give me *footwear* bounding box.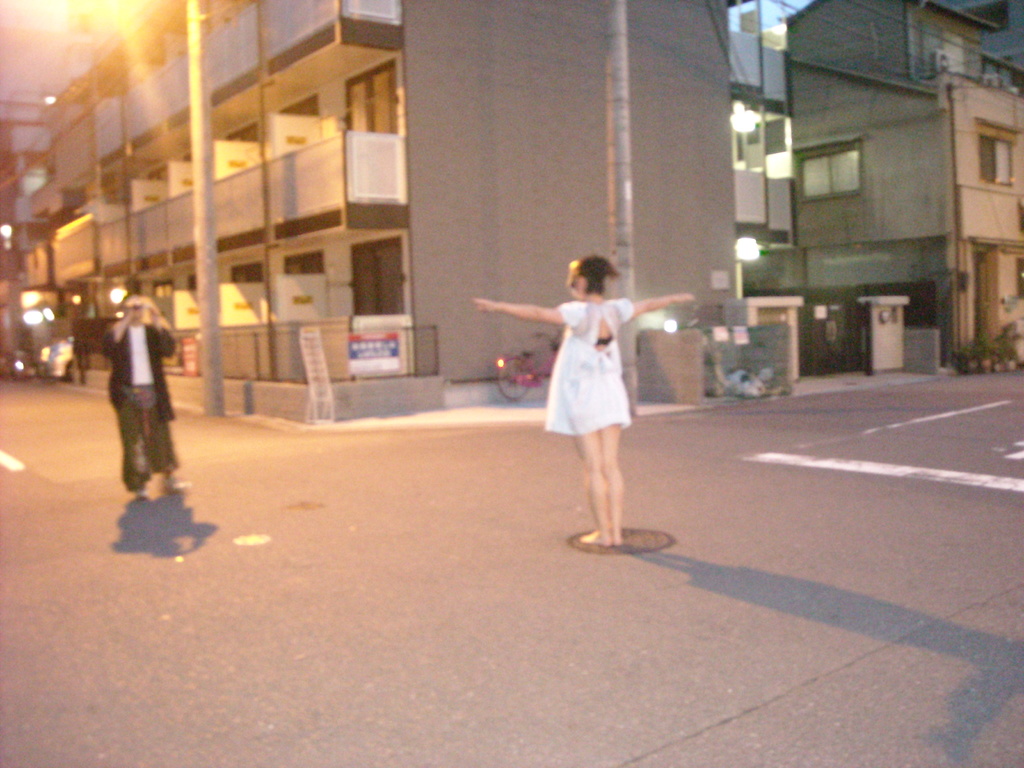
132/491/143/506.
